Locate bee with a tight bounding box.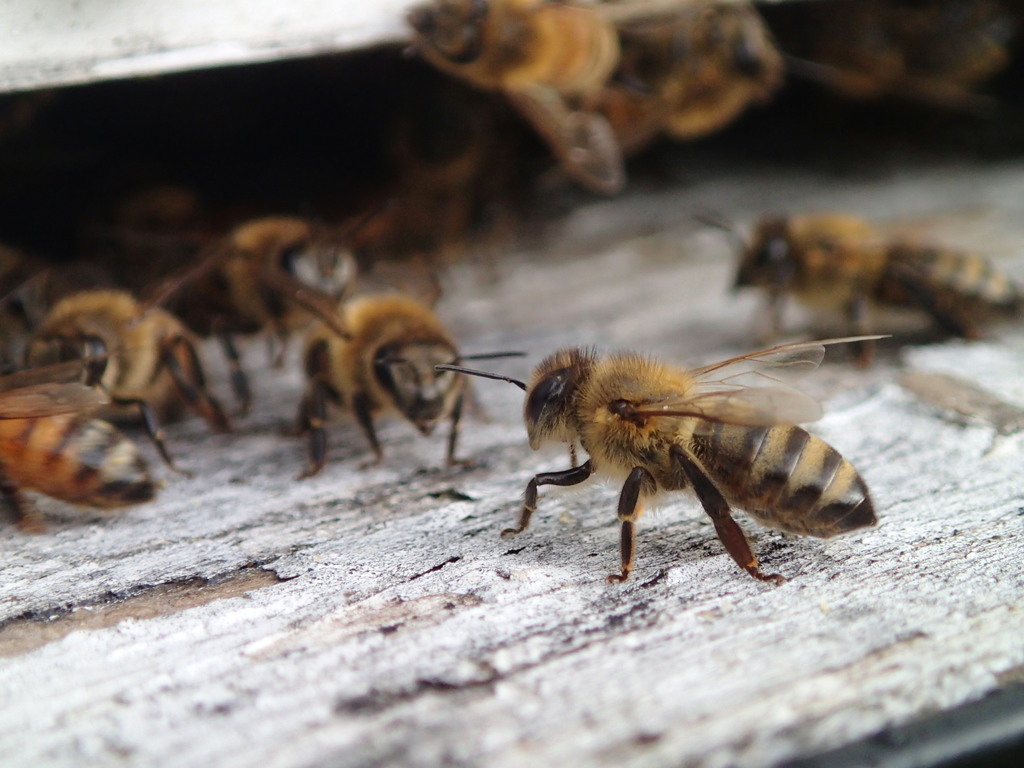
x1=301 y1=292 x2=552 y2=478.
